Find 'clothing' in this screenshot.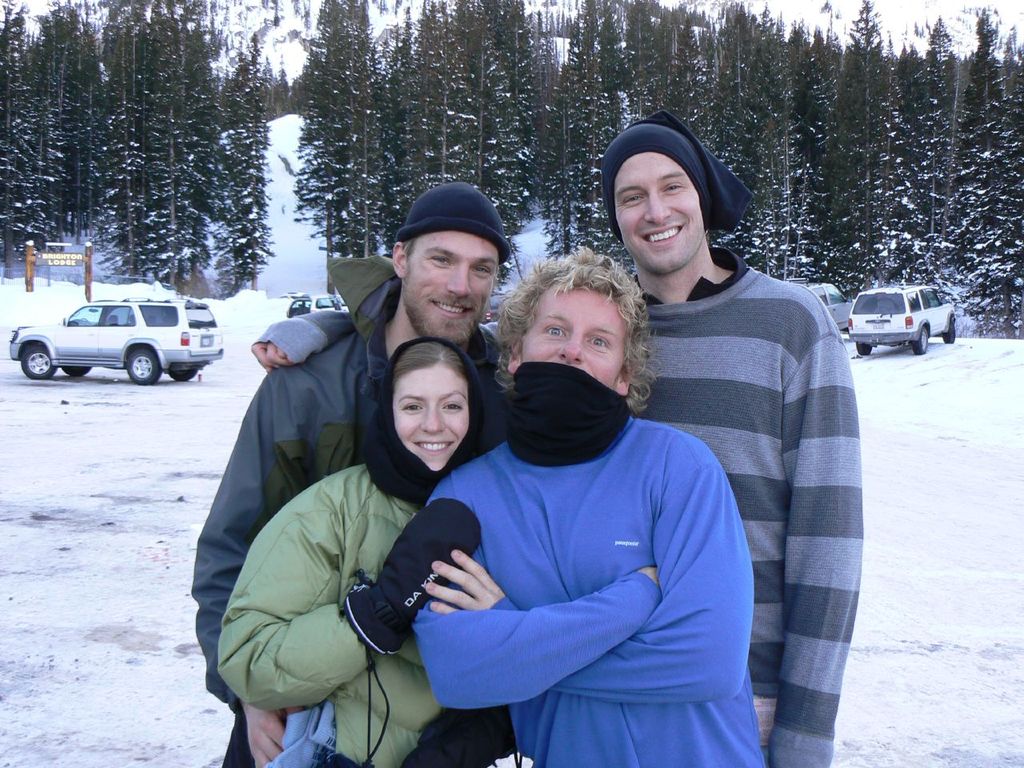
The bounding box for 'clothing' is bbox=[631, 245, 871, 767].
